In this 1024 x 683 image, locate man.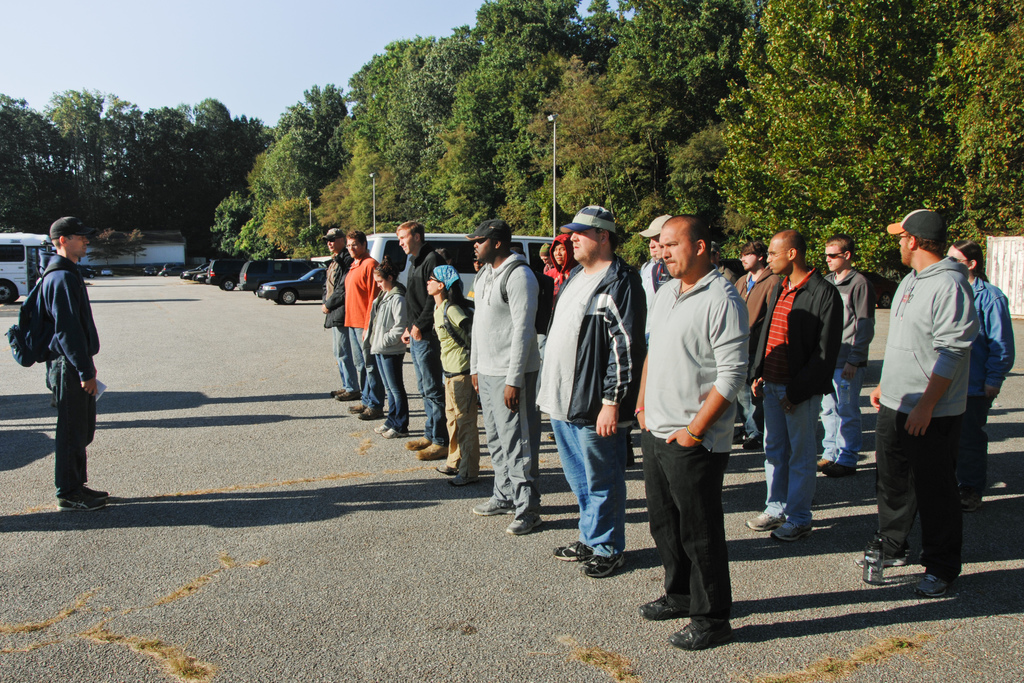
Bounding box: 348 230 383 413.
